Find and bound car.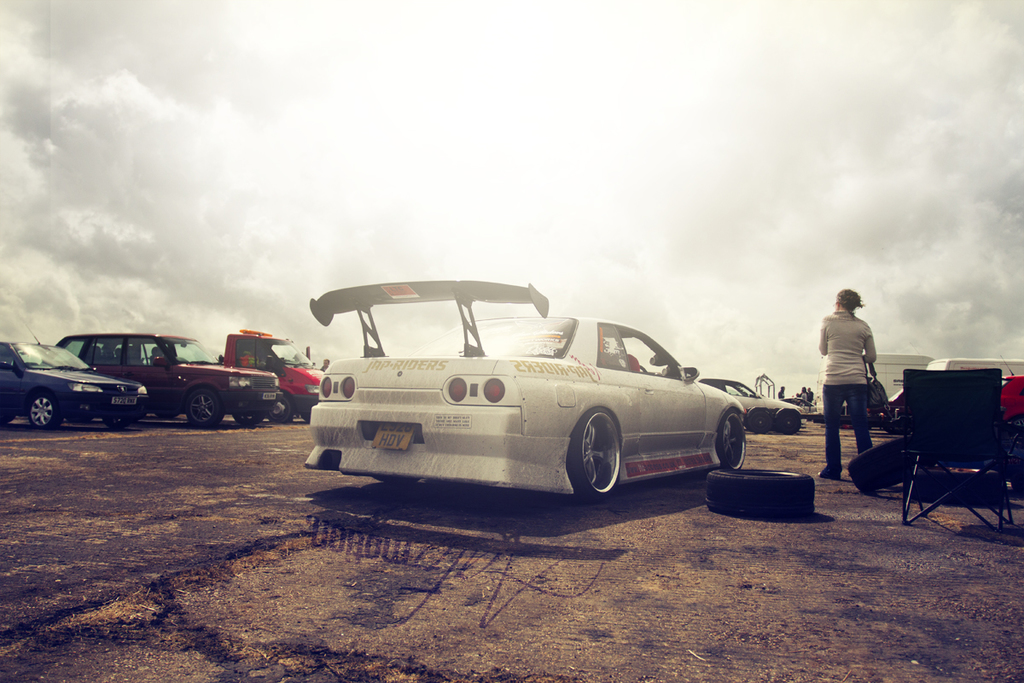
Bound: bbox=(314, 284, 749, 502).
